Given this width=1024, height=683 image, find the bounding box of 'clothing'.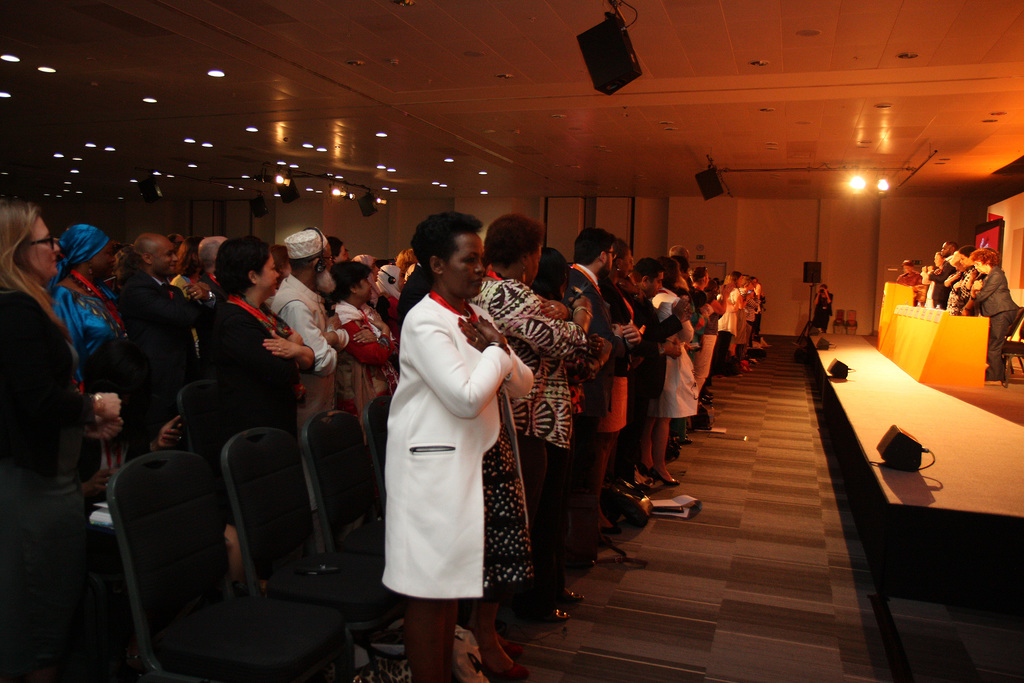
(left=326, top=289, right=388, bottom=413).
